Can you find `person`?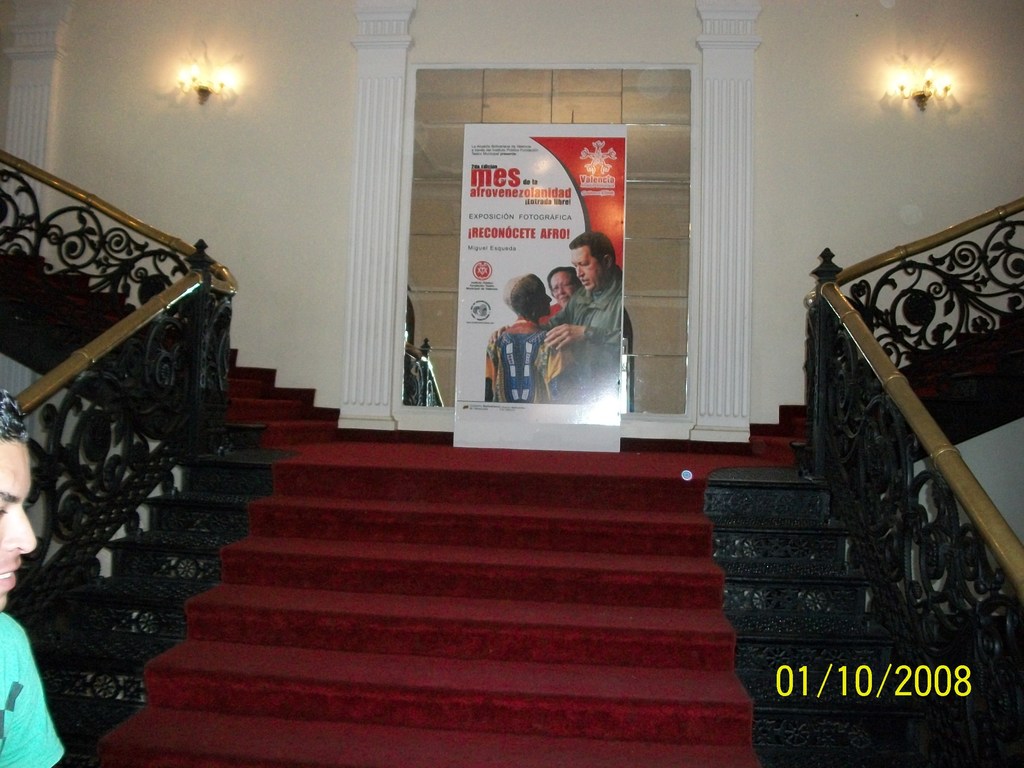
Yes, bounding box: (x1=487, y1=264, x2=561, y2=410).
